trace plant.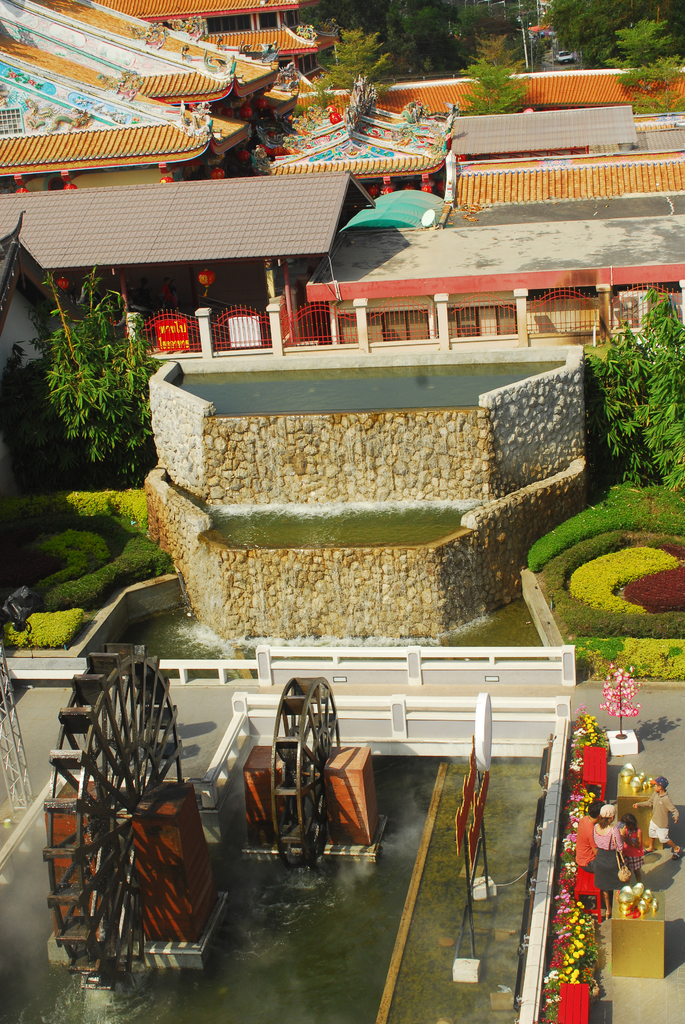
Traced to pyautogui.locateOnScreen(0, 598, 101, 657).
